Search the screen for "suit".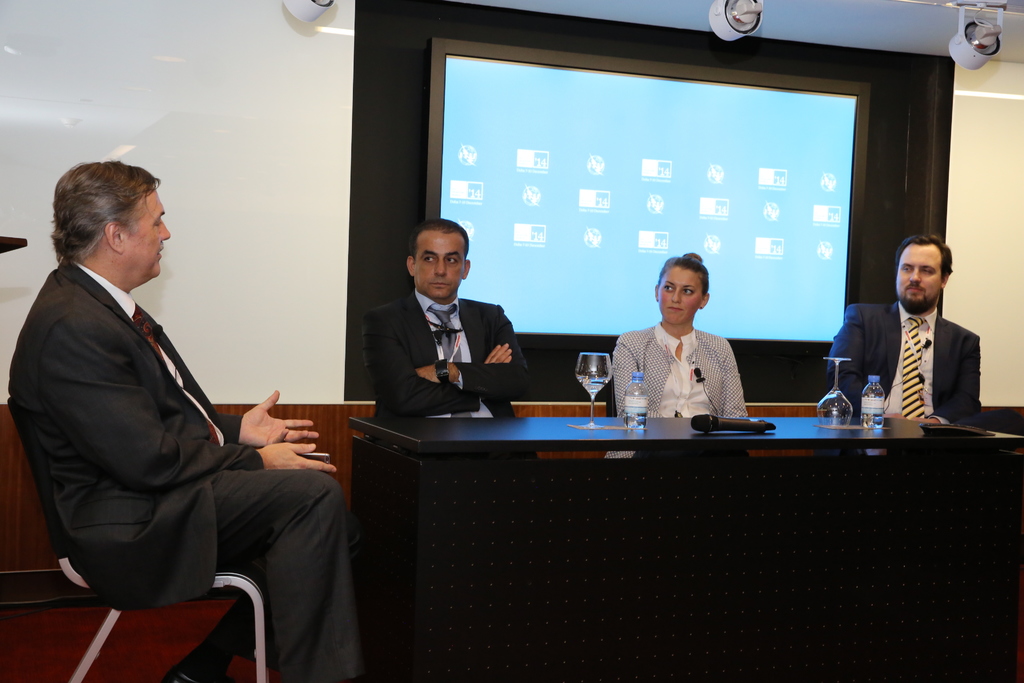
Found at (x1=6, y1=206, x2=340, y2=648).
